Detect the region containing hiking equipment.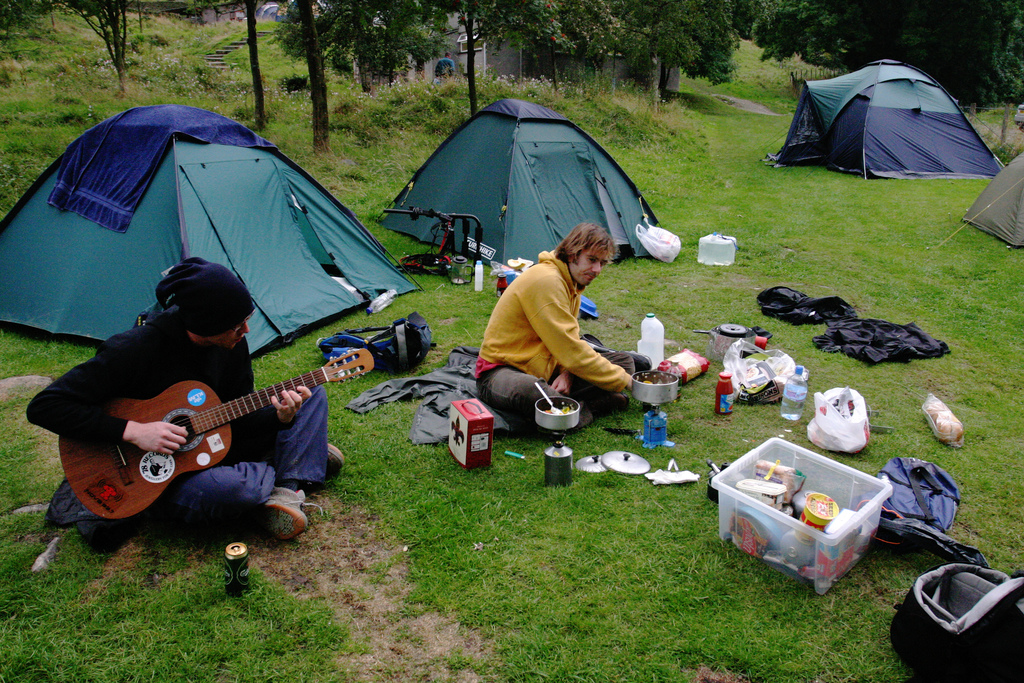
left=318, top=309, right=432, bottom=377.
